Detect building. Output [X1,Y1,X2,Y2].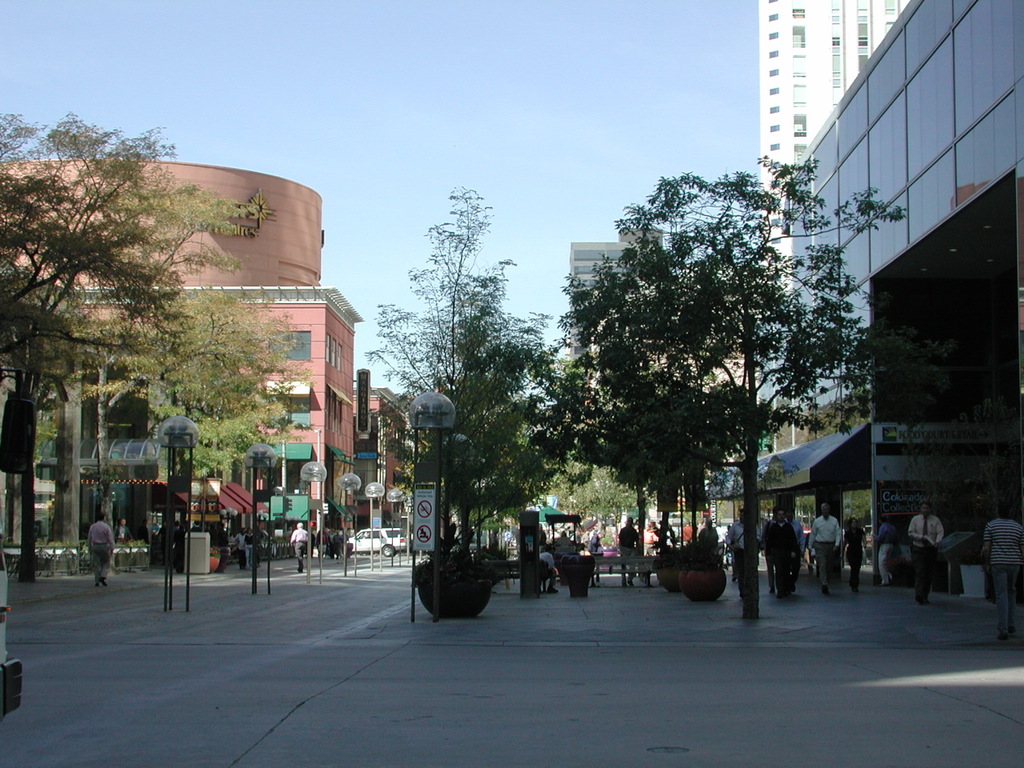
[562,220,658,312].
